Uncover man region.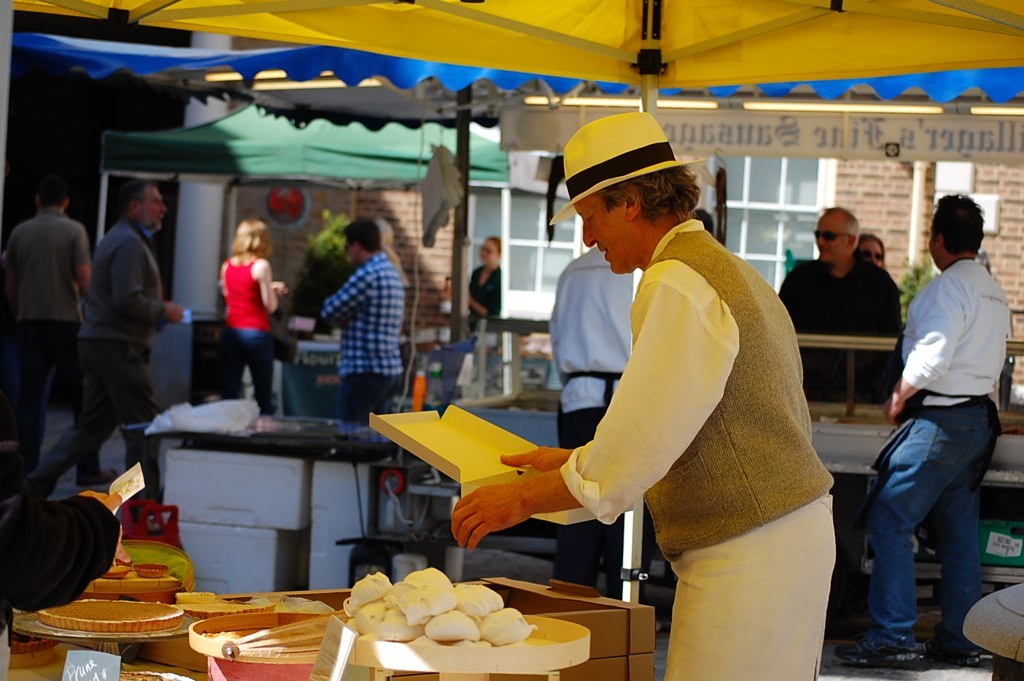
Uncovered: {"x1": 446, "y1": 107, "x2": 839, "y2": 680}.
